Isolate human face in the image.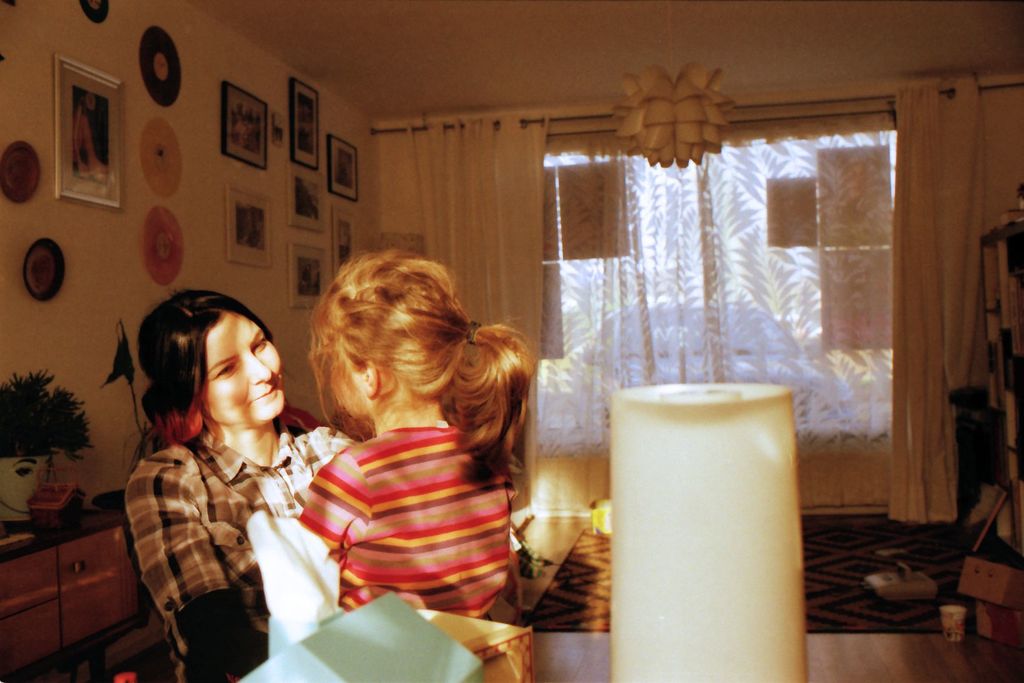
Isolated region: {"left": 332, "top": 347, "right": 366, "bottom": 419}.
